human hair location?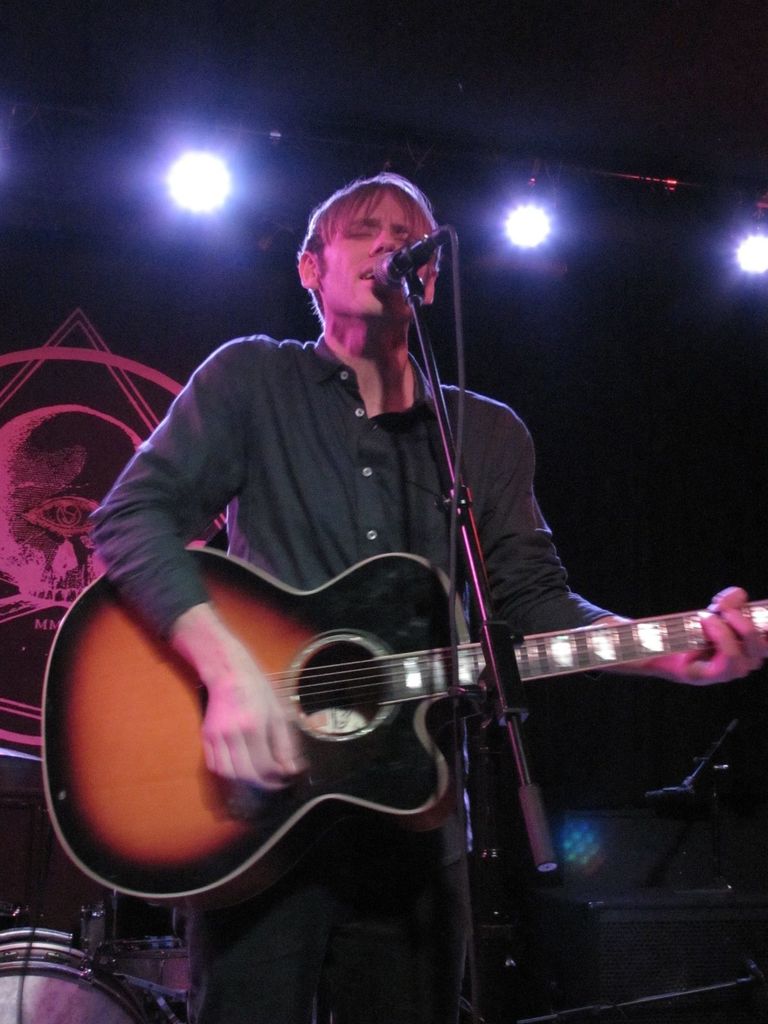
[x1=300, y1=159, x2=445, y2=329]
